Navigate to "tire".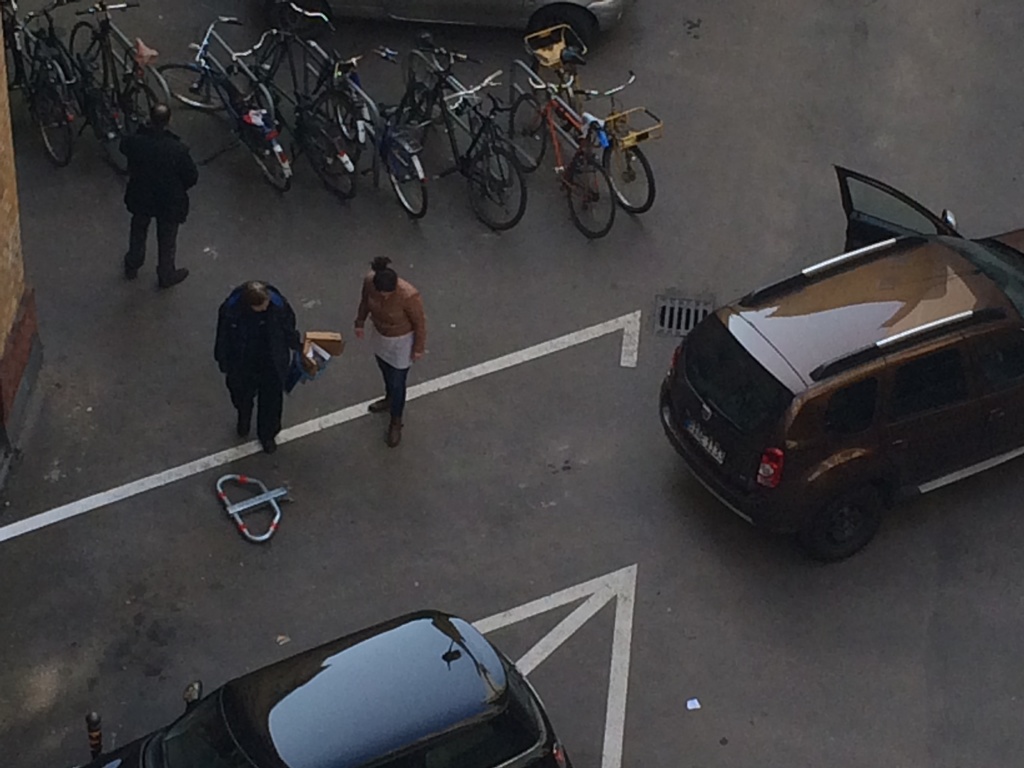
Navigation target: <bbox>604, 143, 657, 212</bbox>.
